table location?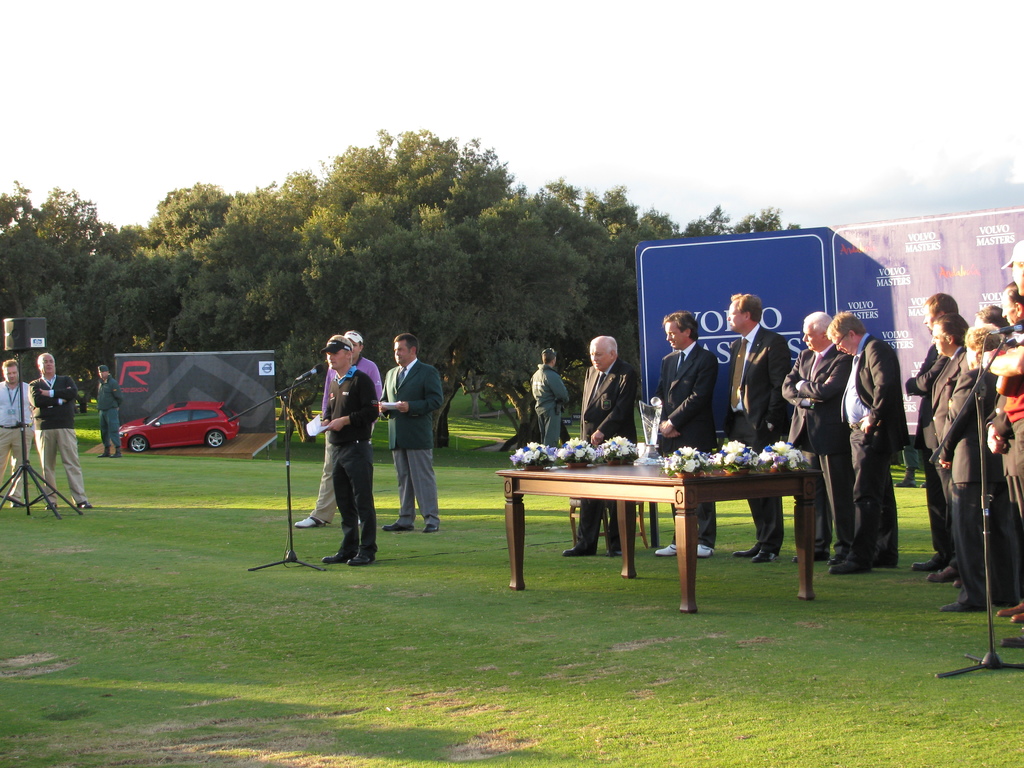
Rect(481, 448, 836, 589)
